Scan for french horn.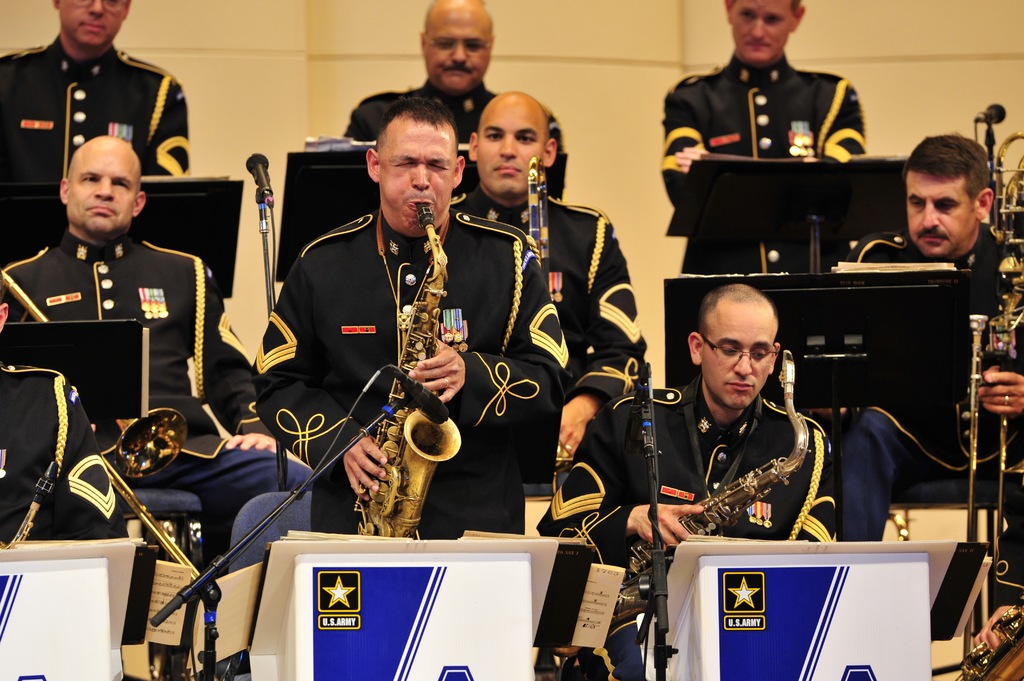
Scan result: [0,271,214,592].
